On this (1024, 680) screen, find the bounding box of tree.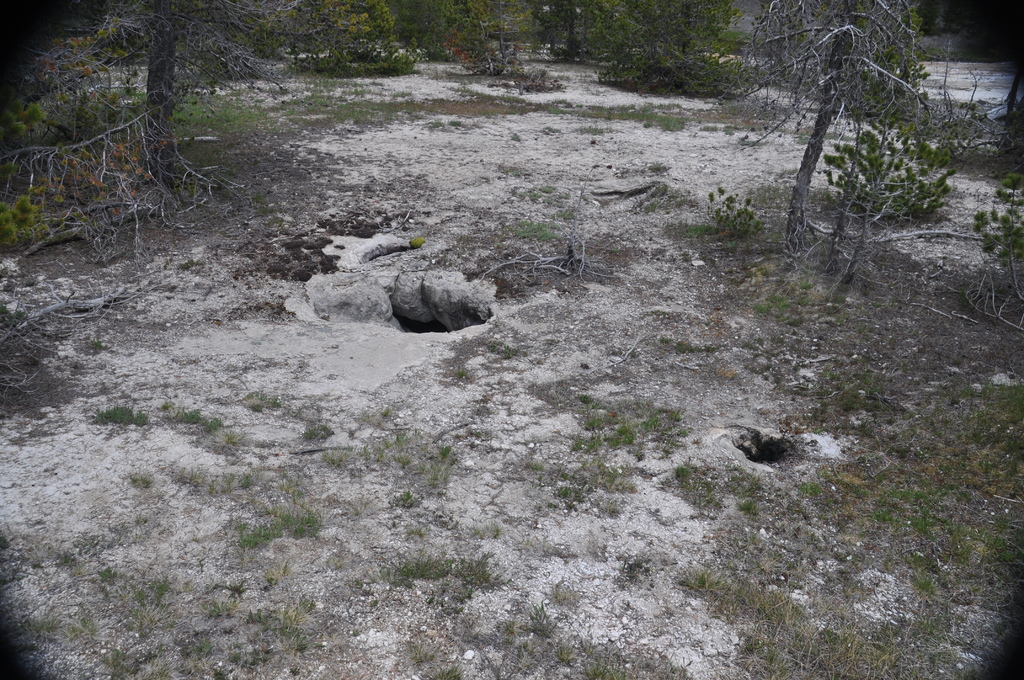
Bounding box: [19, 0, 335, 173].
